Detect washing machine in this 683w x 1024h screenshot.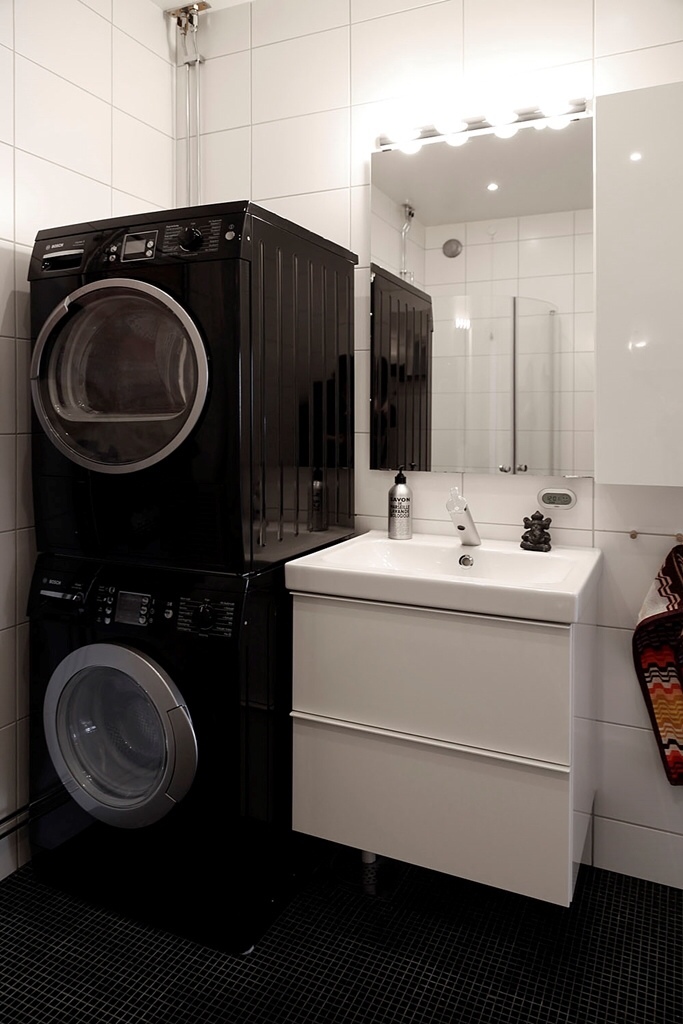
Detection: [left=25, top=191, right=359, bottom=603].
